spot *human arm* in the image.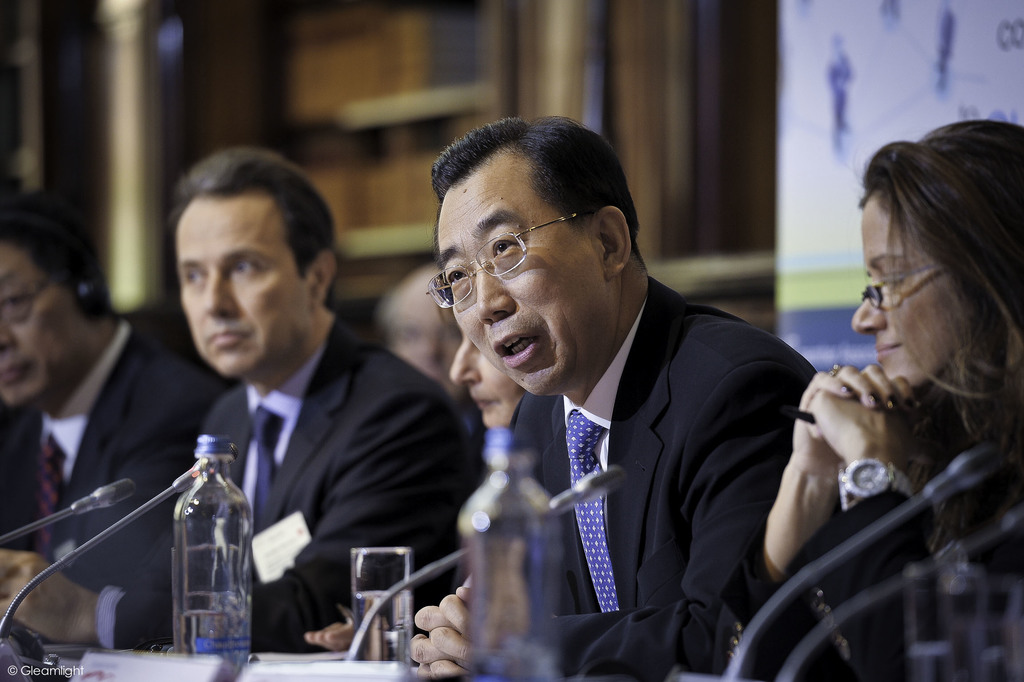
*human arm* found at select_region(0, 389, 477, 648).
